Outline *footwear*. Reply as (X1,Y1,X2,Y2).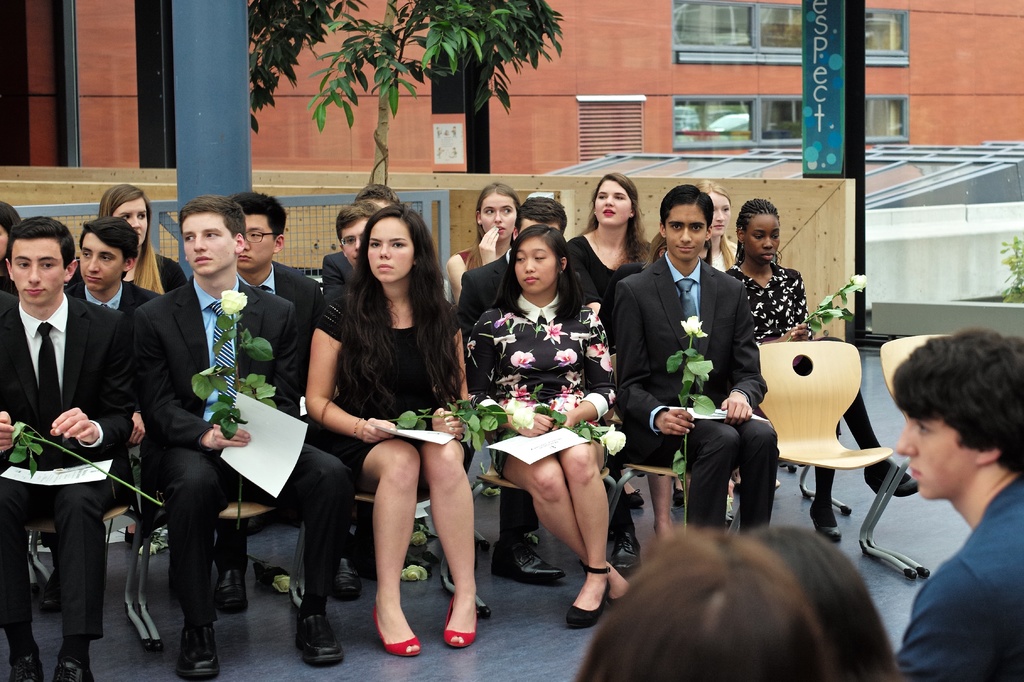
(6,653,58,681).
